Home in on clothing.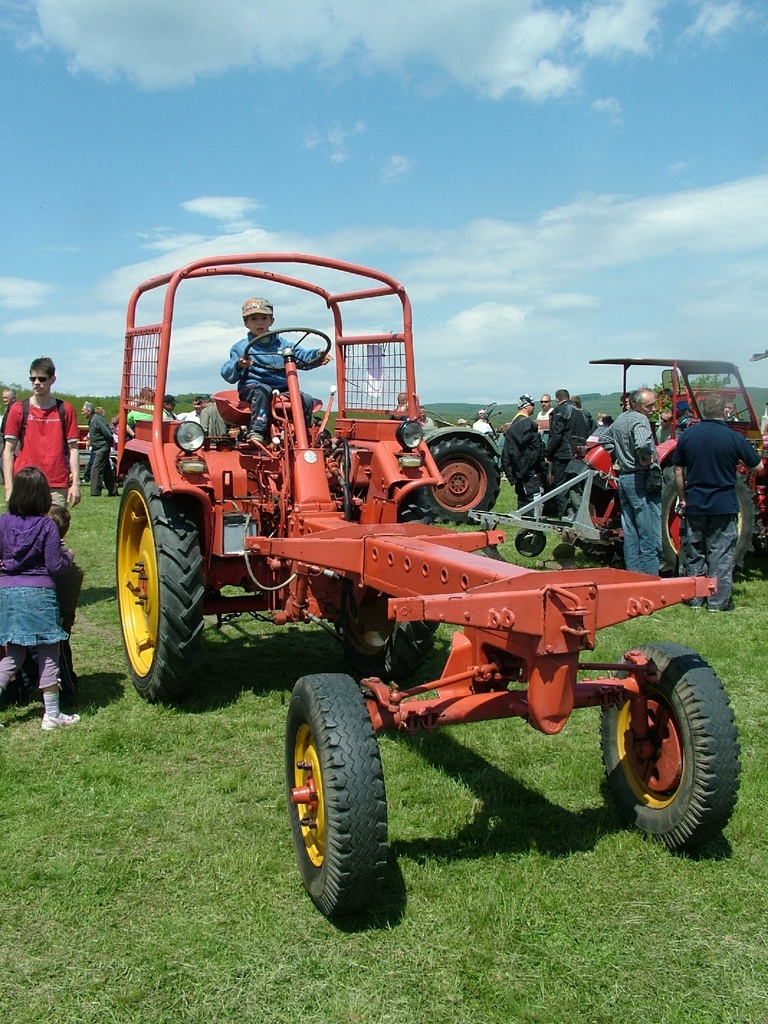
Homed in at 0,511,71,691.
